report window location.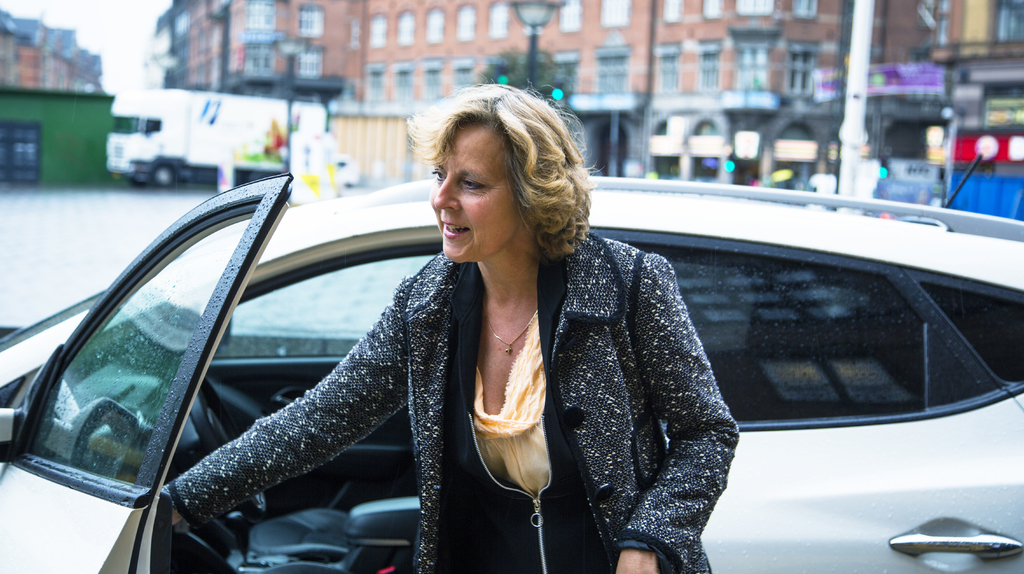
Report: bbox=(692, 45, 720, 92).
